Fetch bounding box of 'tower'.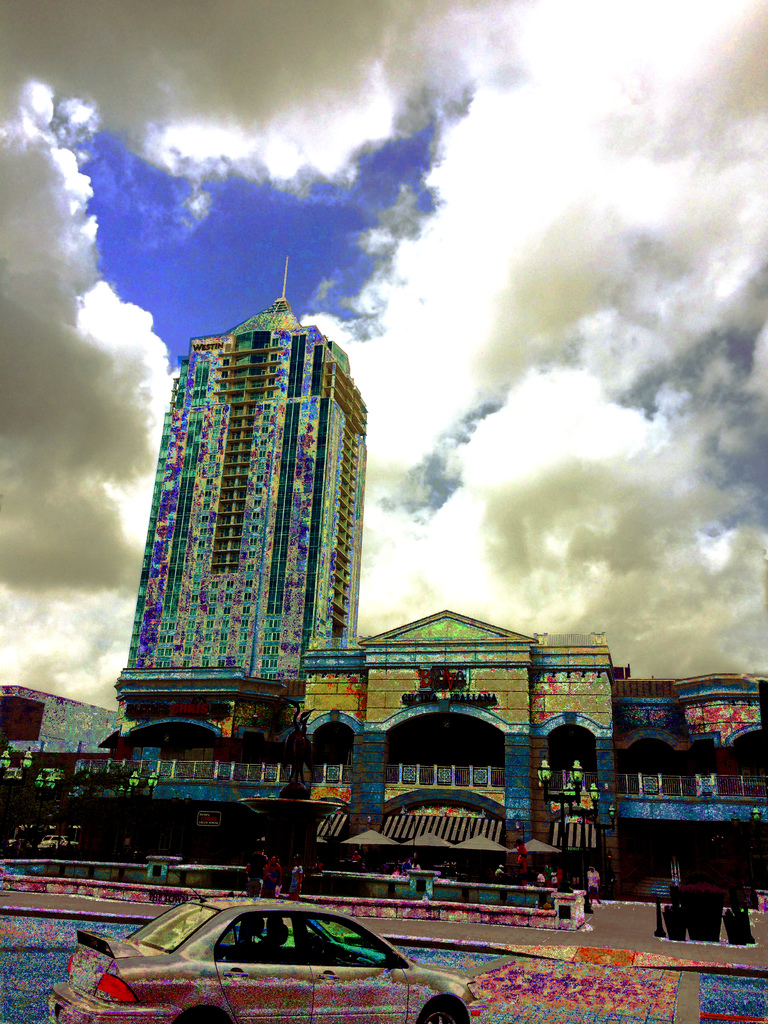
Bbox: (117,251,366,721).
